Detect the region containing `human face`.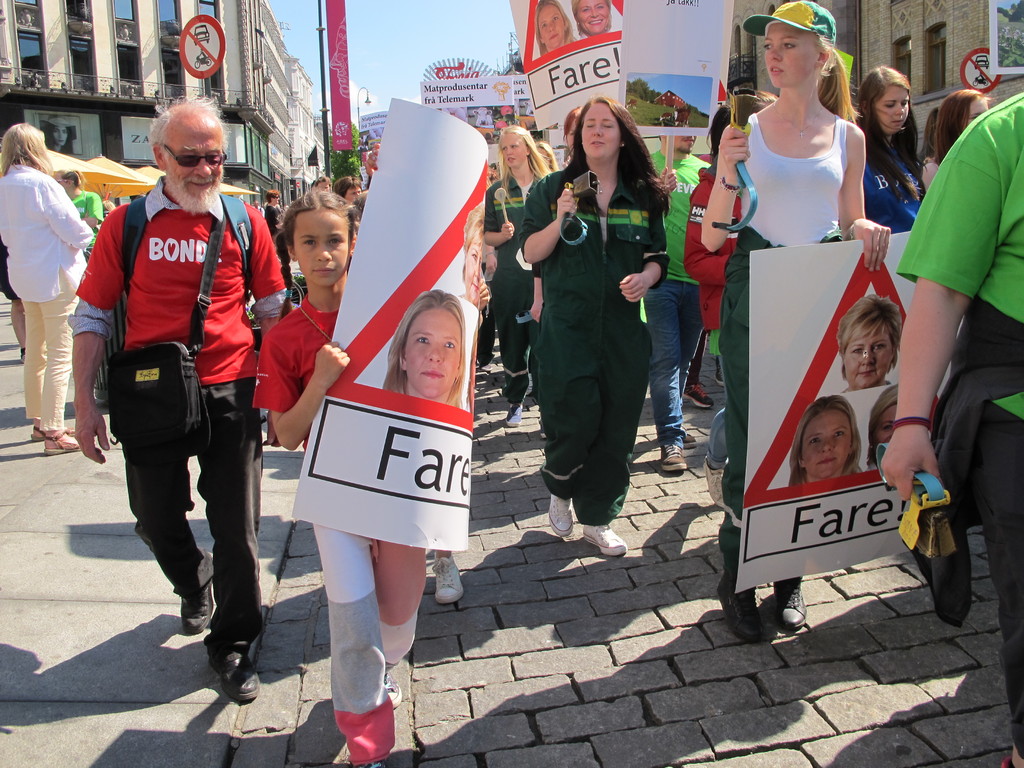
rect(500, 131, 524, 170).
